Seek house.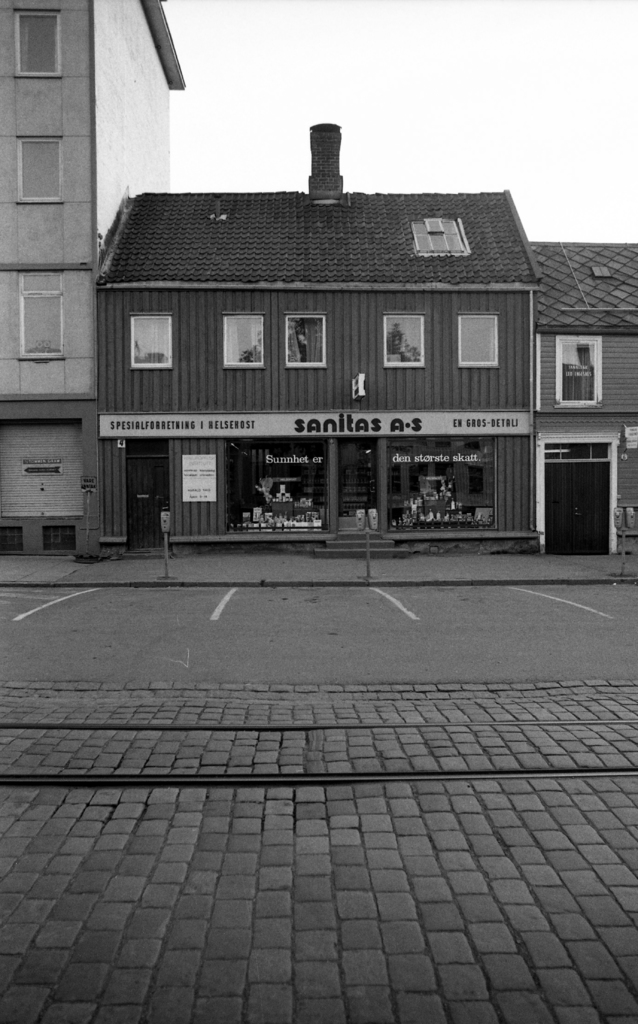
x1=78 y1=120 x2=569 y2=525.
